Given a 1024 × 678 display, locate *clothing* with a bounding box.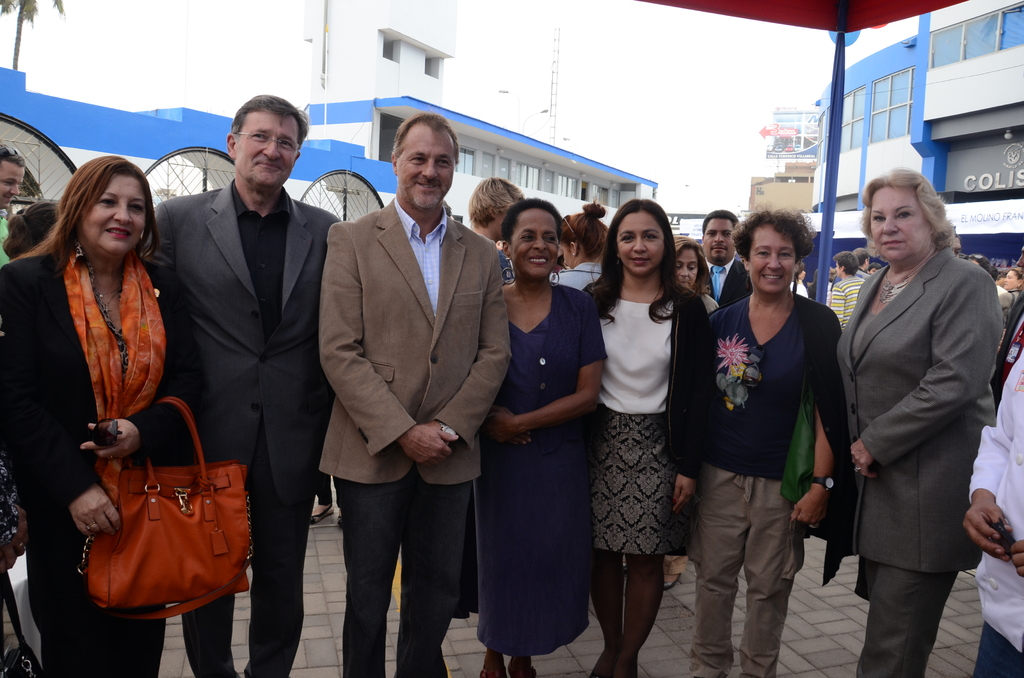
Located: 475:277:607:658.
